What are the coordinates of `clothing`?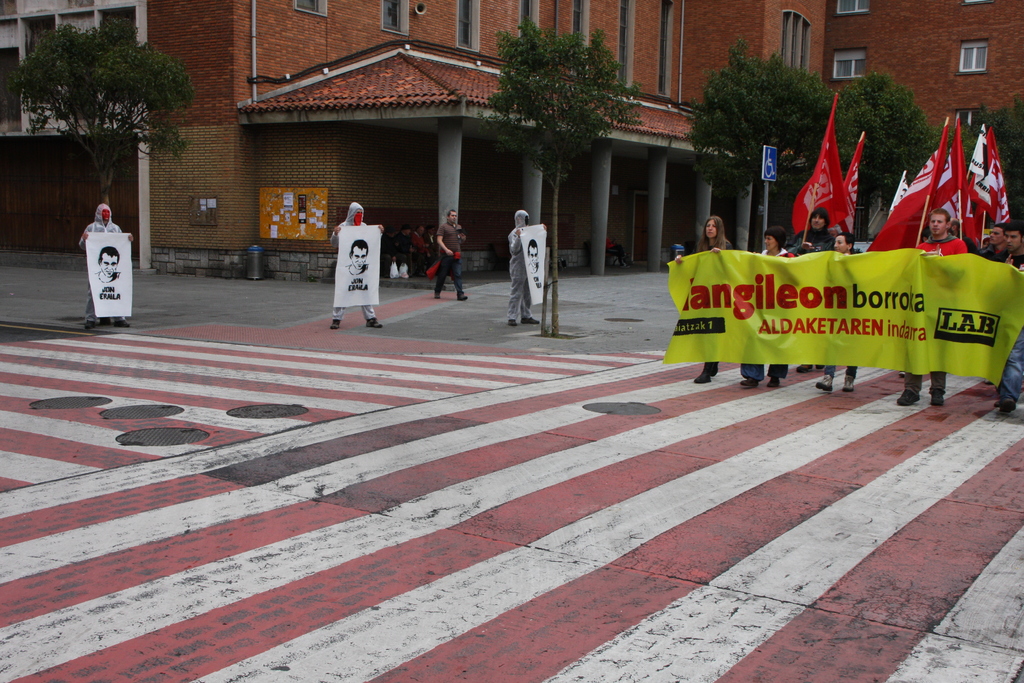
[x1=740, y1=250, x2=796, y2=378].
